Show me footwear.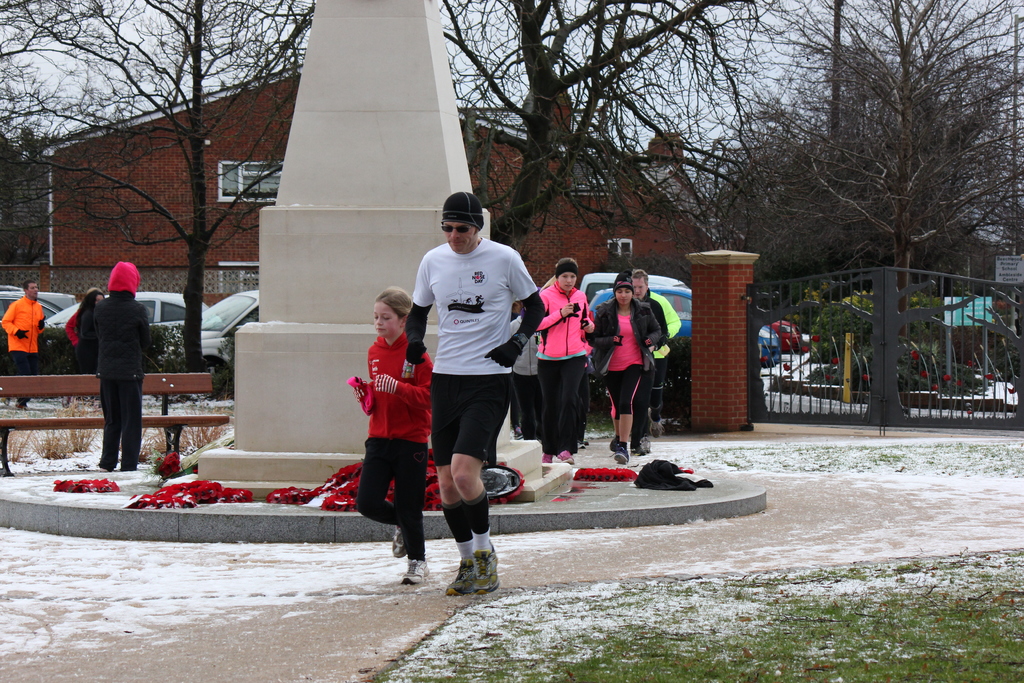
footwear is here: bbox=(540, 452, 556, 475).
